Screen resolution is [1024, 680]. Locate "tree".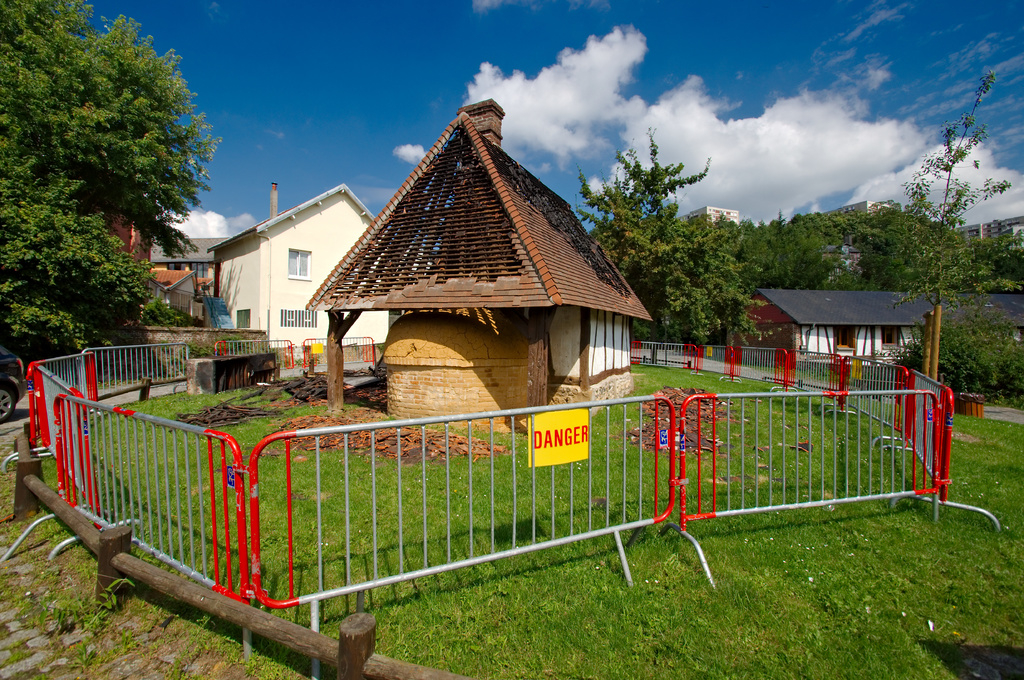
box(0, 0, 202, 352).
